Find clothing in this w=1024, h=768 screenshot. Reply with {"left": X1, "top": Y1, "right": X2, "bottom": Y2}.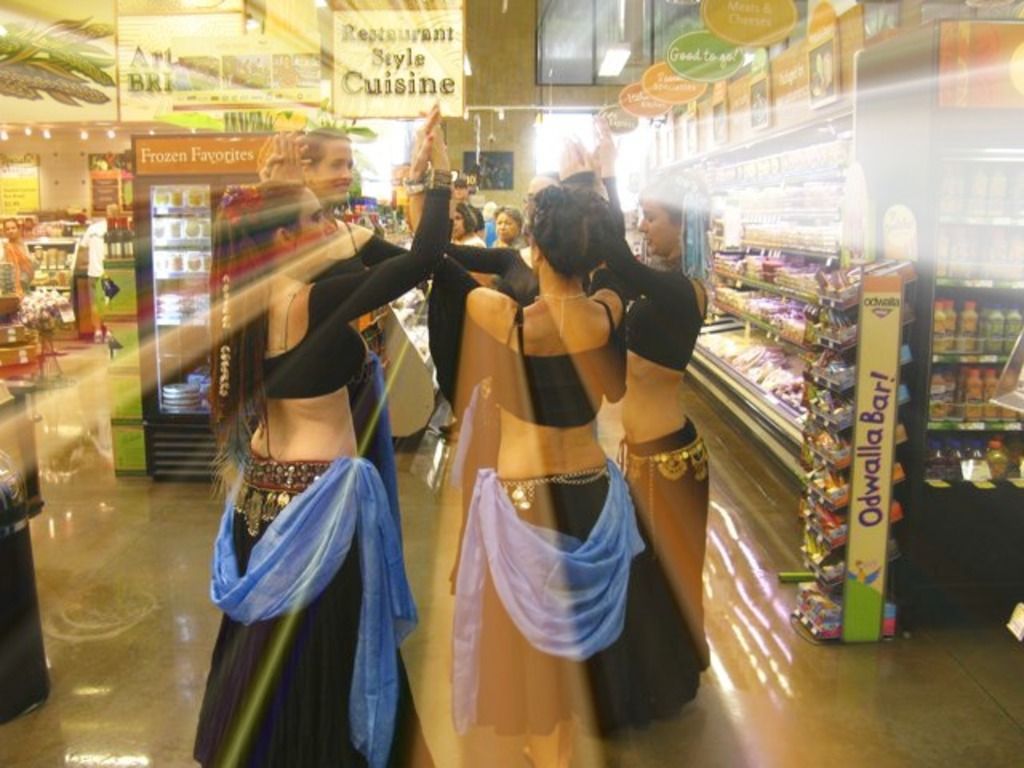
{"left": 483, "top": 235, "right": 533, "bottom": 250}.
